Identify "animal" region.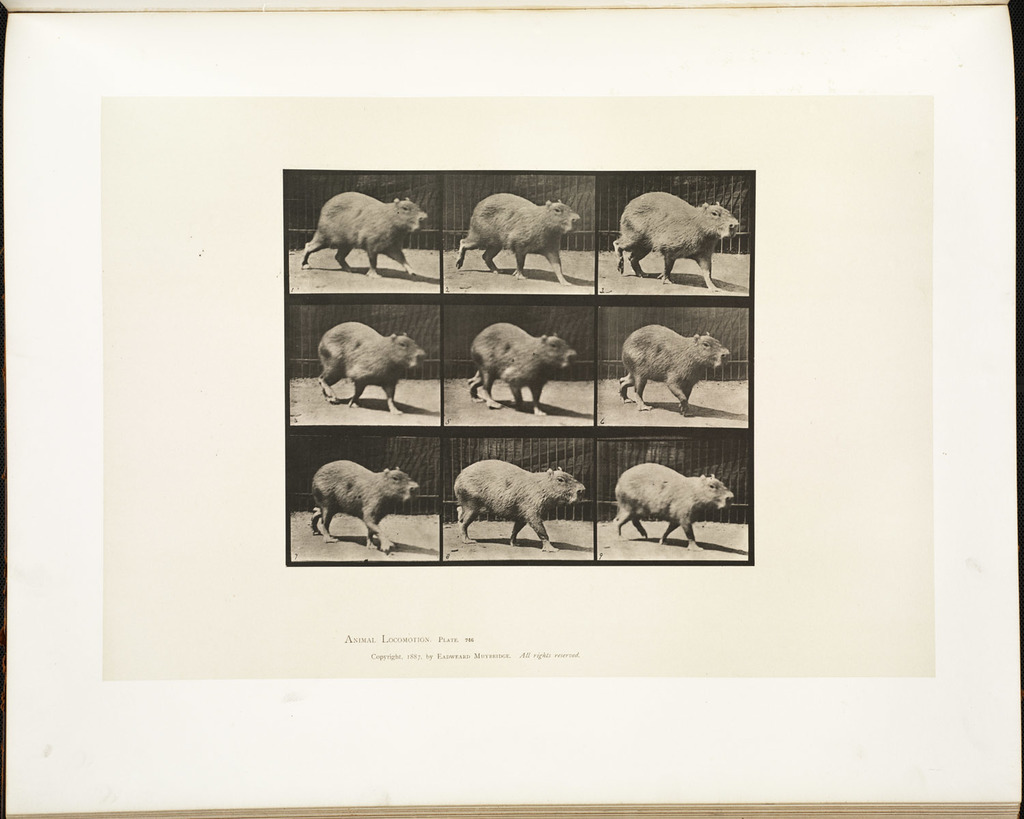
Region: (466, 322, 582, 419).
